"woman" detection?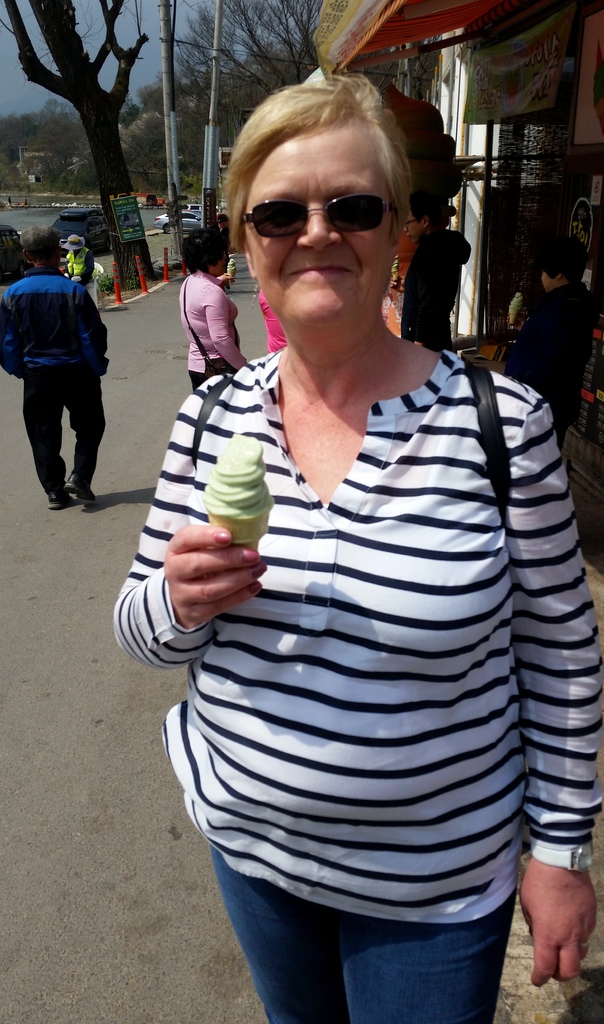
Rect(177, 224, 239, 387)
